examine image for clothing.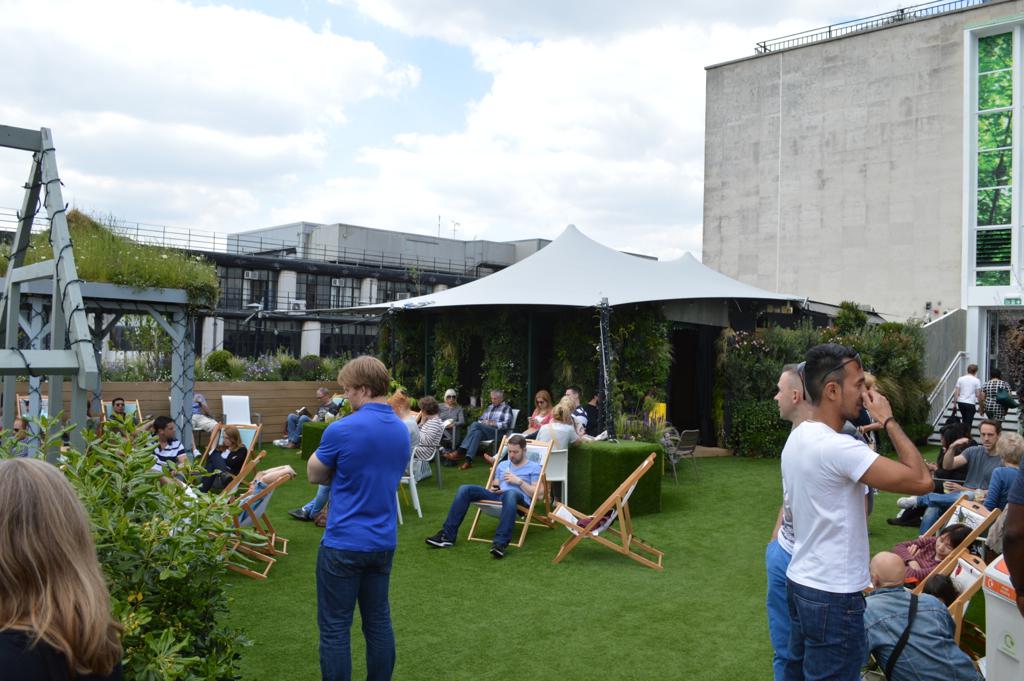
Examination result: 569 403 589 433.
